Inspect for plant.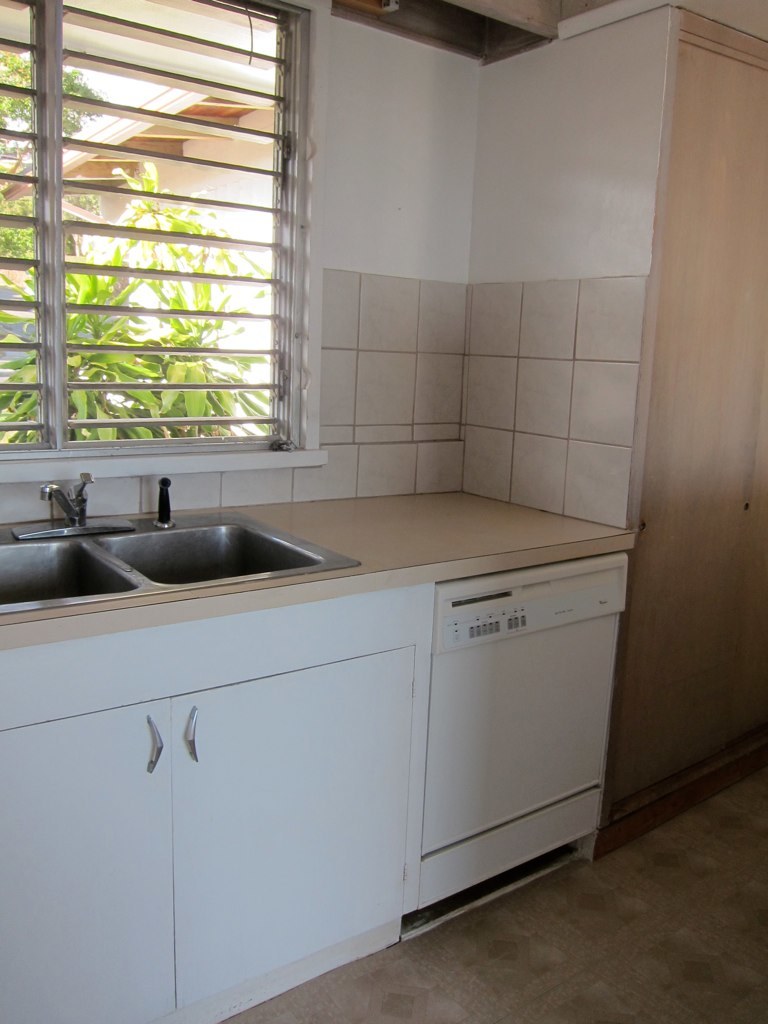
Inspection: <box>111,153,272,333</box>.
